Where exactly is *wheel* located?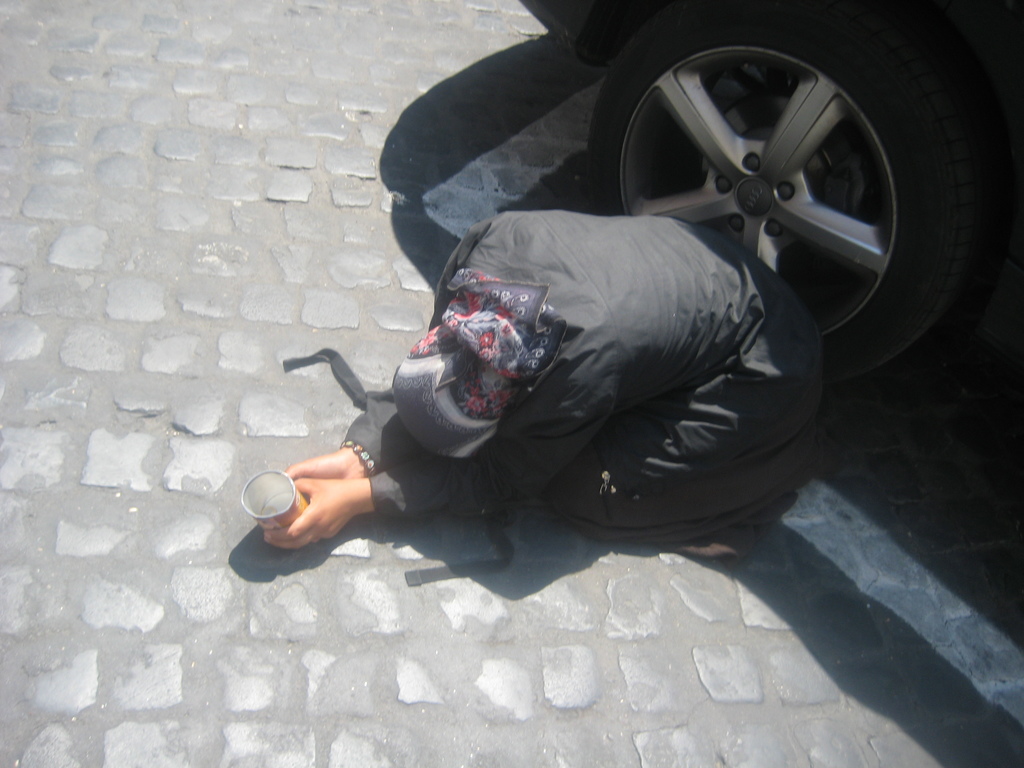
Its bounding box is bbox=[589, 0, 1000, 373].
